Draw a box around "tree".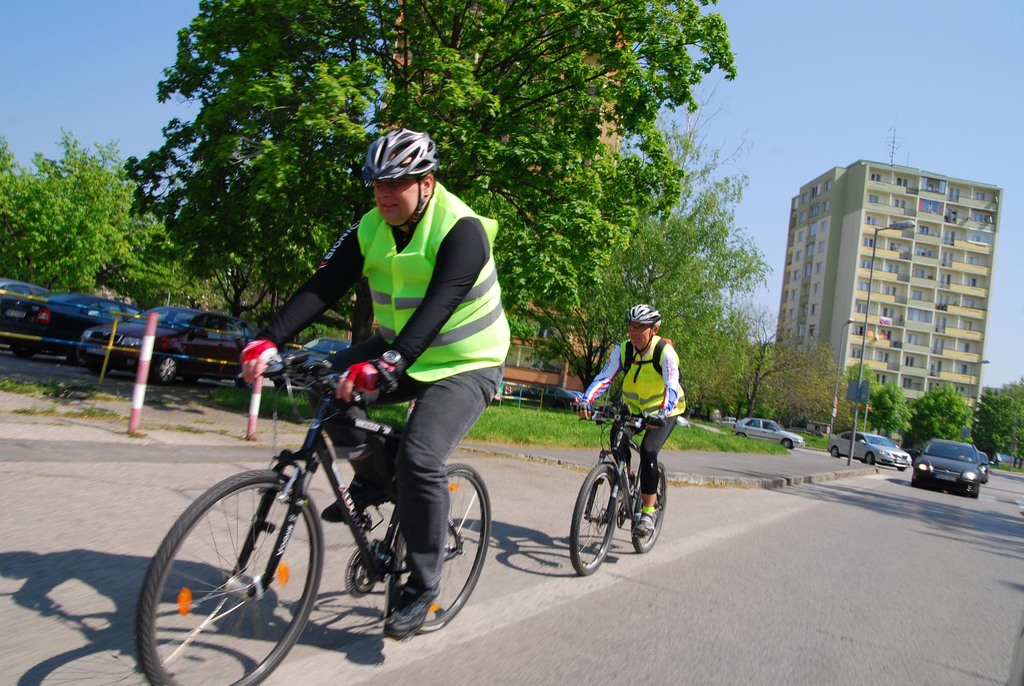
518,69,761,393.
